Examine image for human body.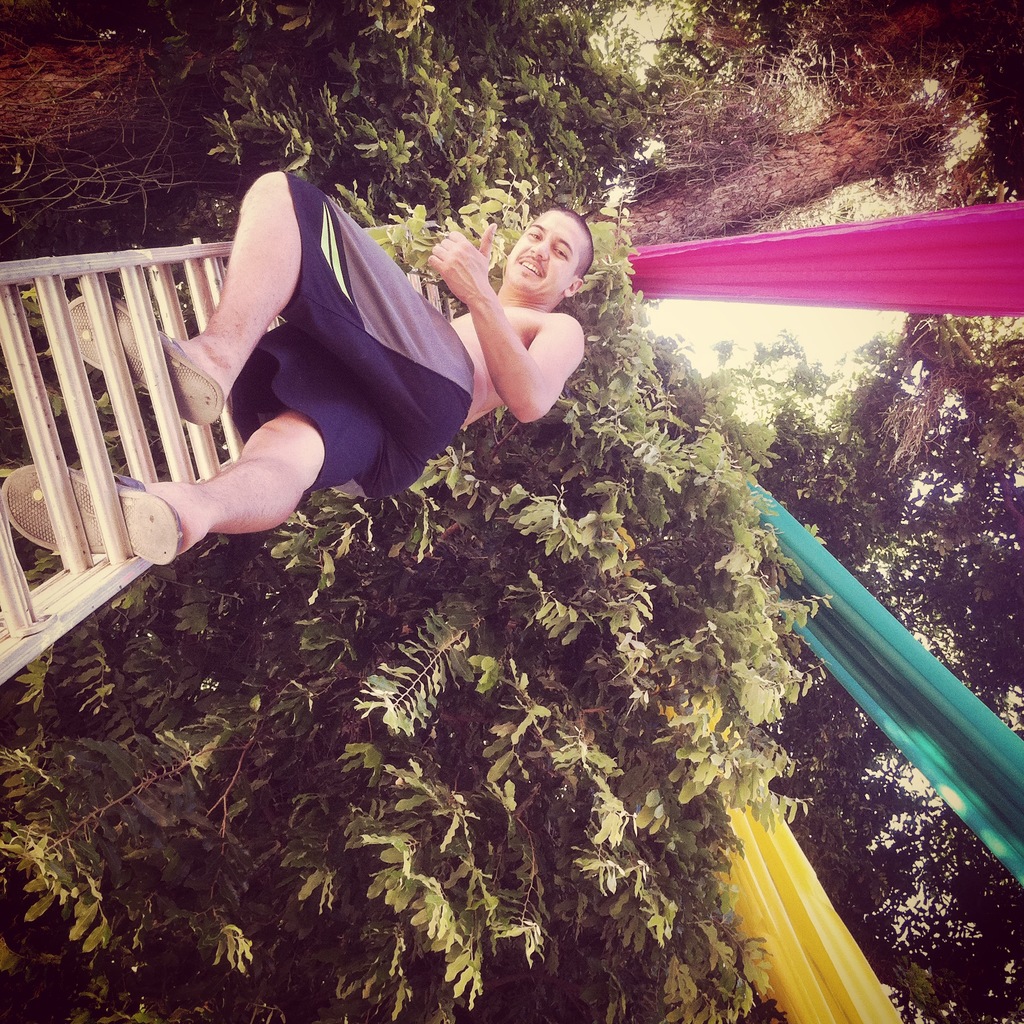
Examination result: (x1=148, y1=134, x2=522, y2=598).
